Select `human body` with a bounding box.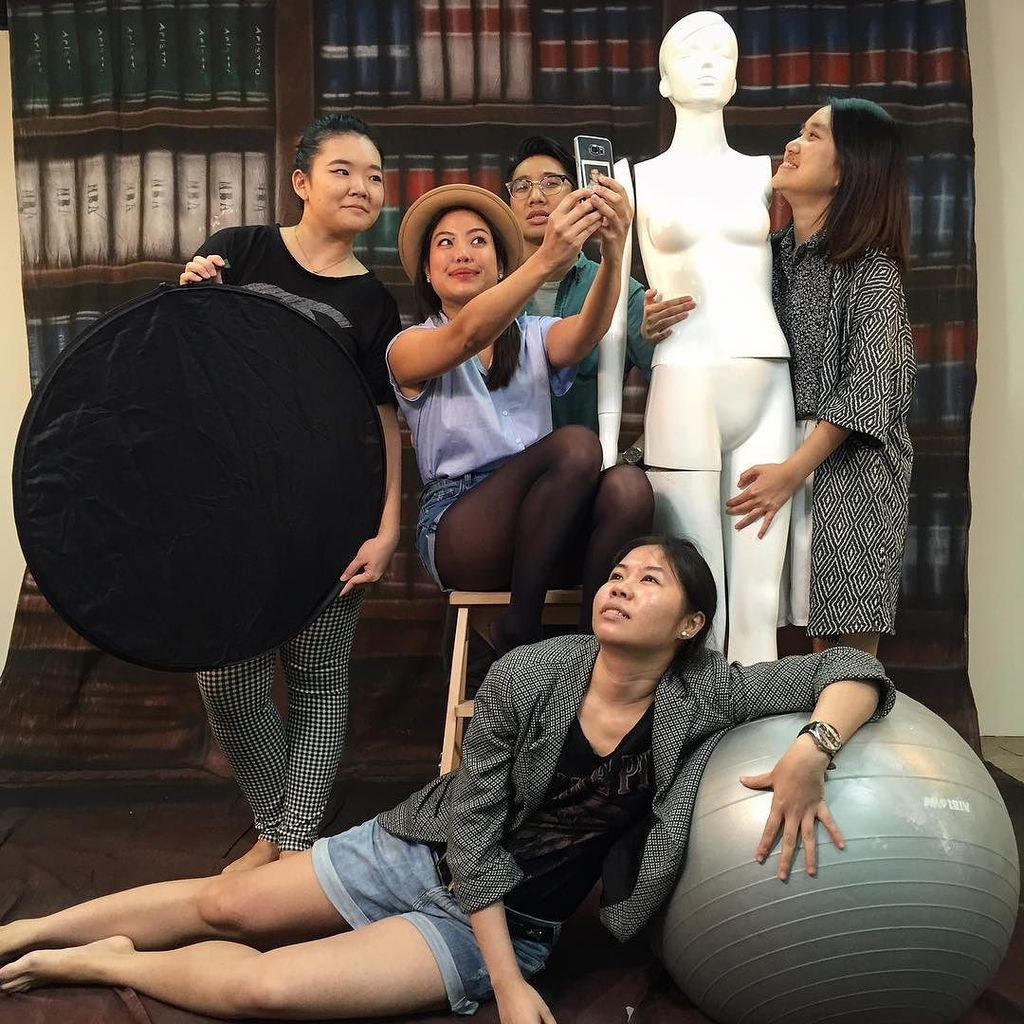
<region>164, 116, 400, 875</region>.
